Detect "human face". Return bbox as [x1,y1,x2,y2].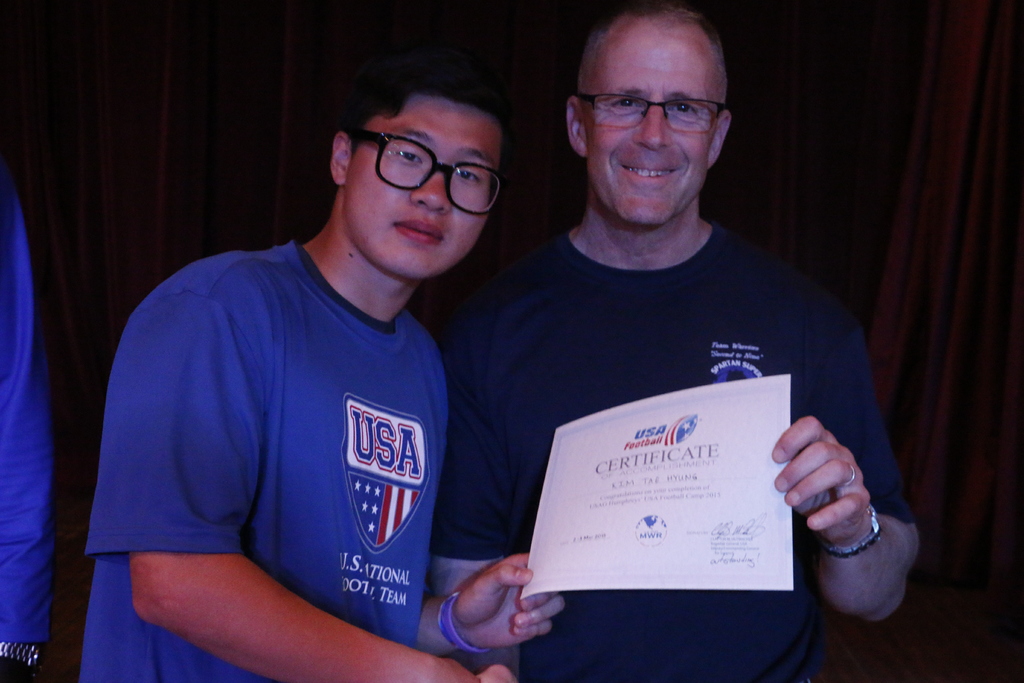
[346,92,505,279].
